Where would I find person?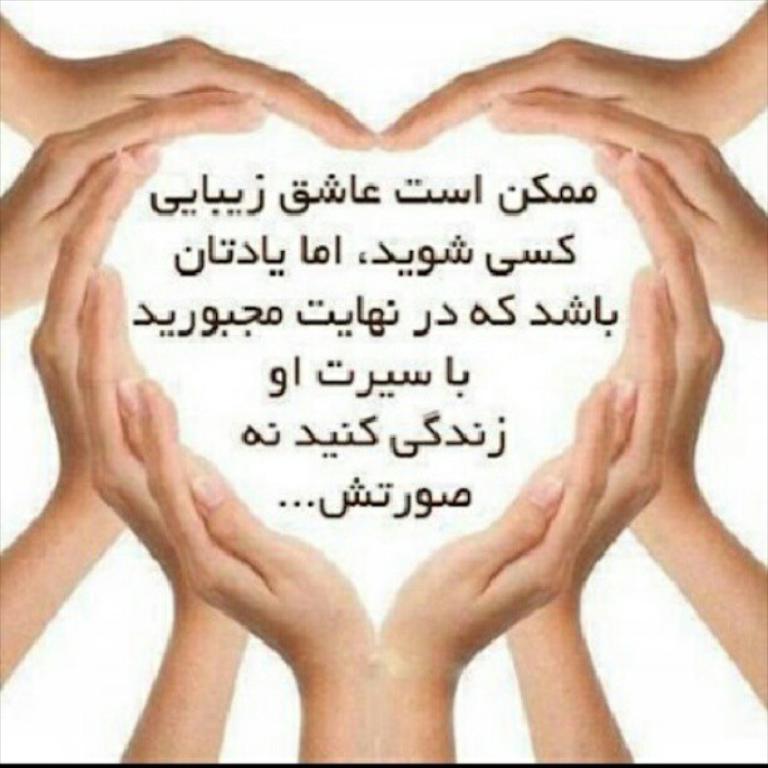
At {"x1": 493, "y1": 259, "x2": 688, "y2": 764}.
